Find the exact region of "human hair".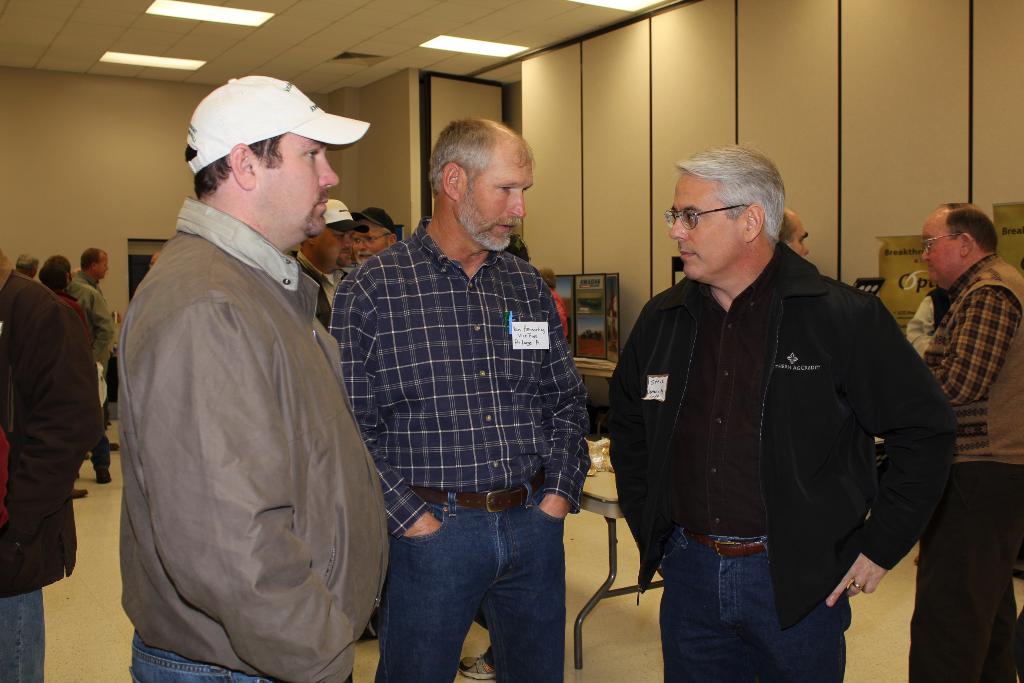
Exact region: <bbox>38, 263, 67, 293</bbox>.
